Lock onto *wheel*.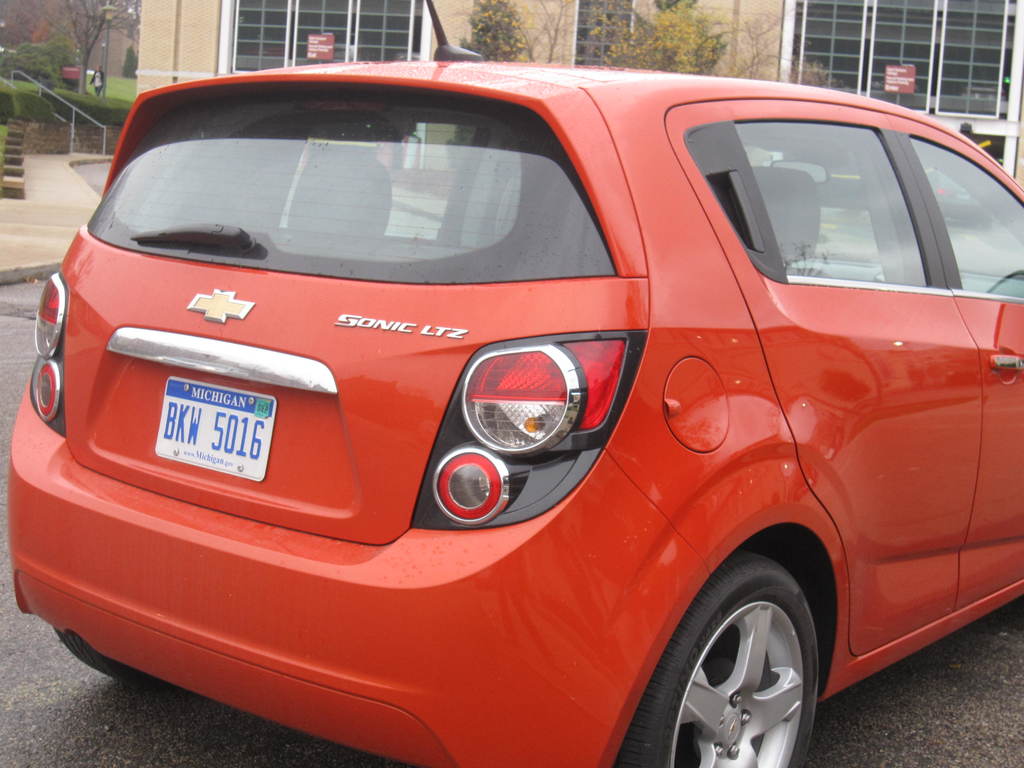
Locked: <bbox>649, 570, 831, 755</bbox>.
